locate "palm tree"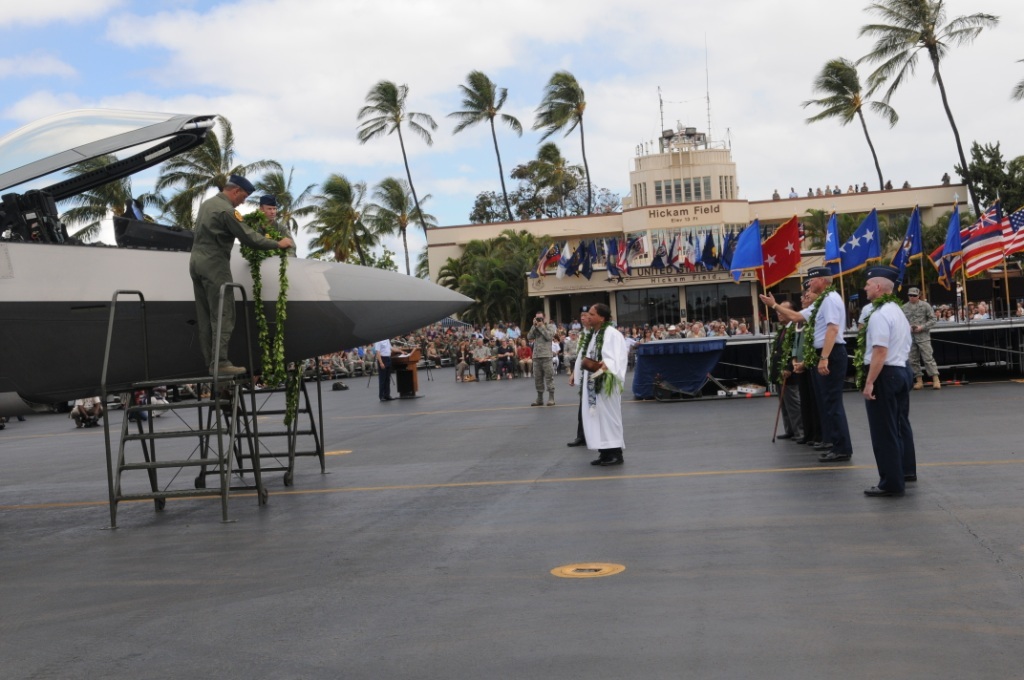
(left=852, top=0, right=970, bottom=186)
